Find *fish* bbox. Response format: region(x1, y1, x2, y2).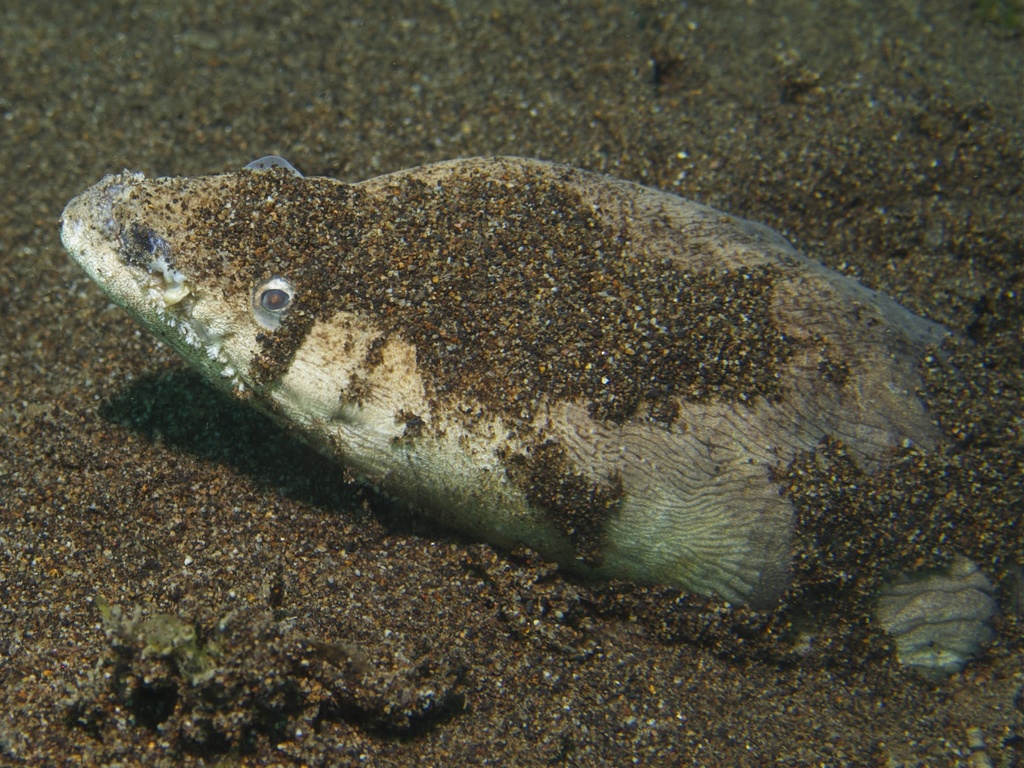
region(12, 166, 941, 603).
